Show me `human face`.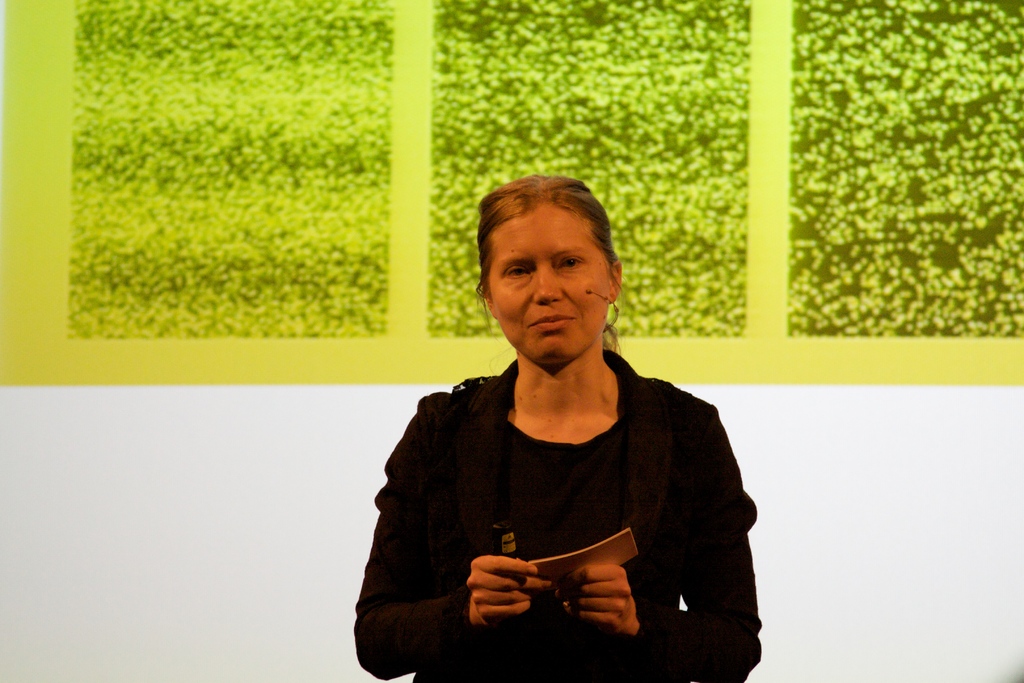
`human face` is here: {"x1": 486, "y1": 197, "x2": 608, "y2": 362}.
